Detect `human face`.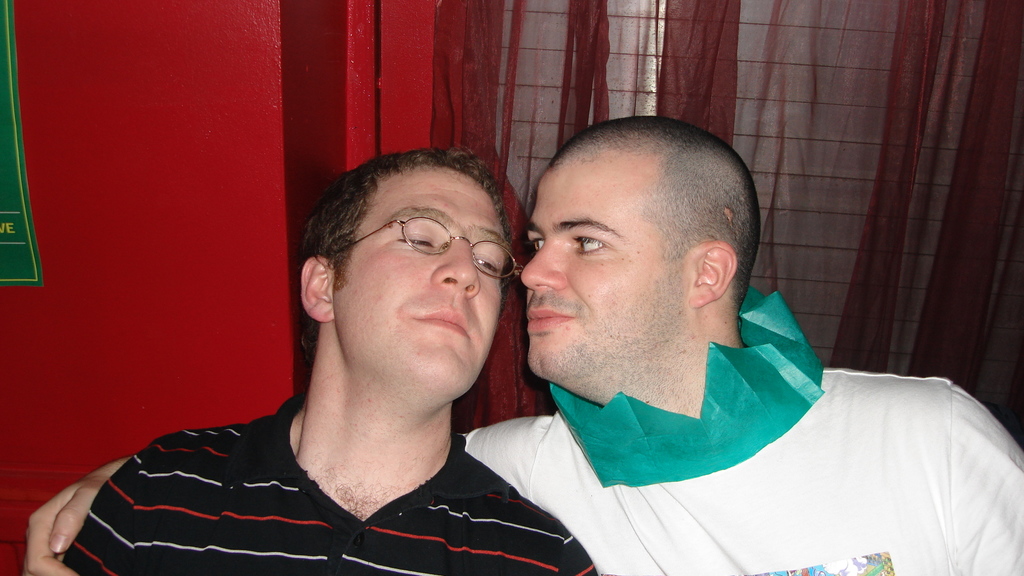
Detected at detection(323, 157, 505, 380).
